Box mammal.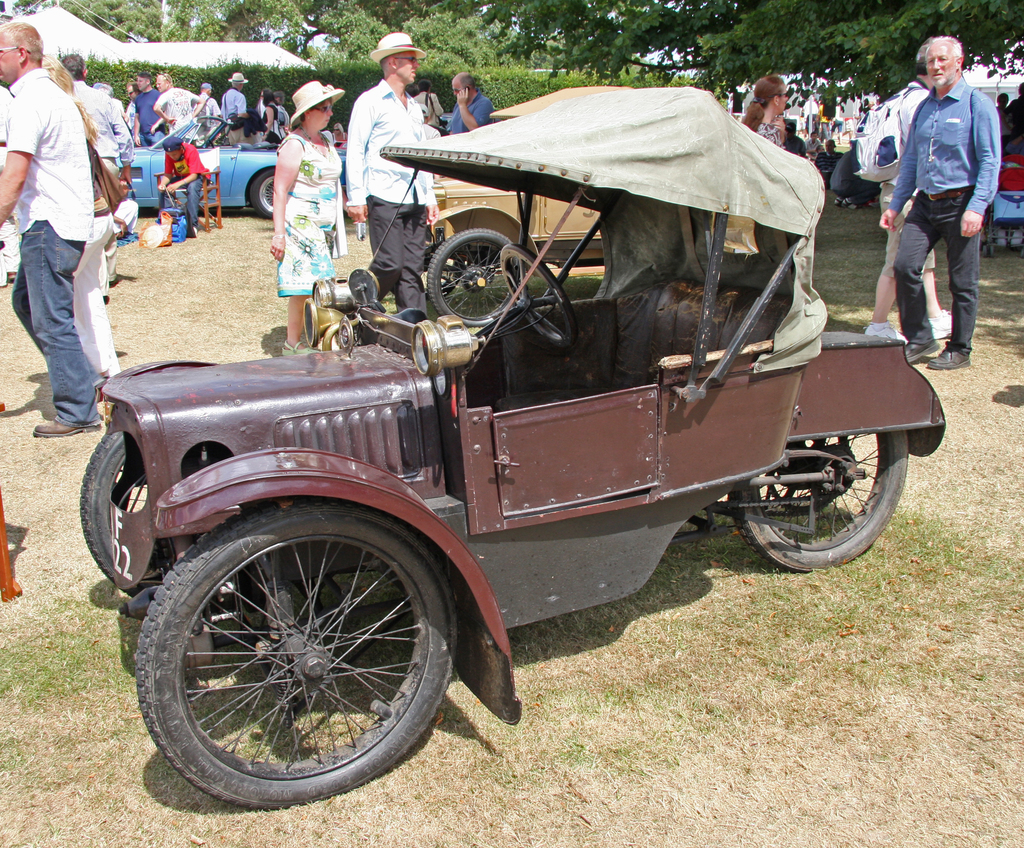
bbox=[410, 78, 451, 124].
